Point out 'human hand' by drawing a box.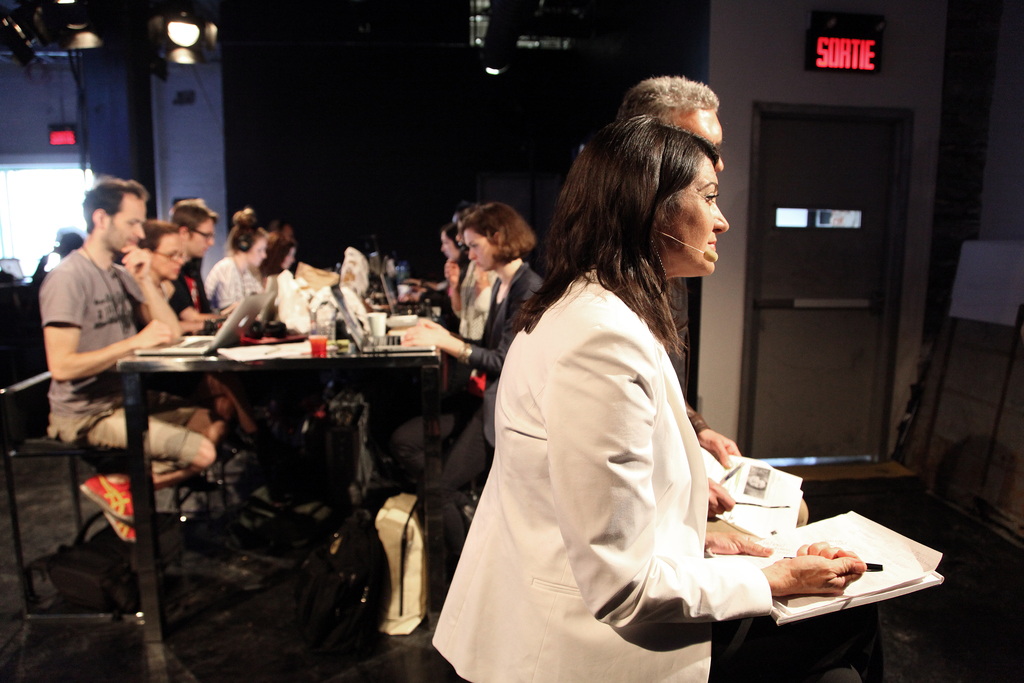
758:548:872:621.
